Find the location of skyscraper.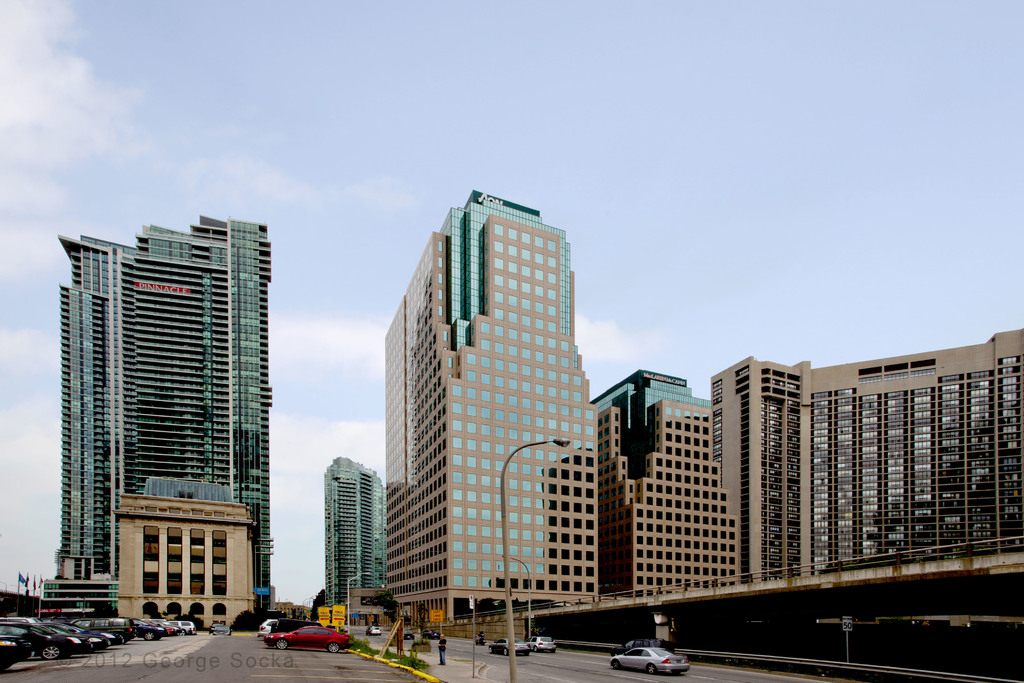
Location: [351, 177, 619, 652].
